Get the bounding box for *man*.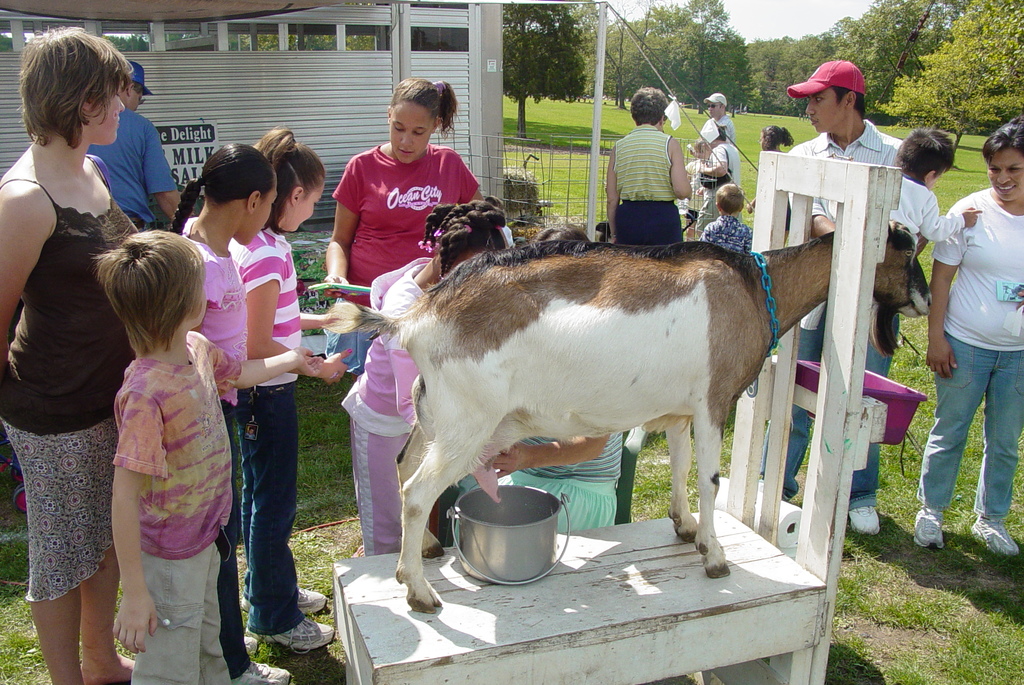
x1=699, y1=95, x2=746, y2=237.
